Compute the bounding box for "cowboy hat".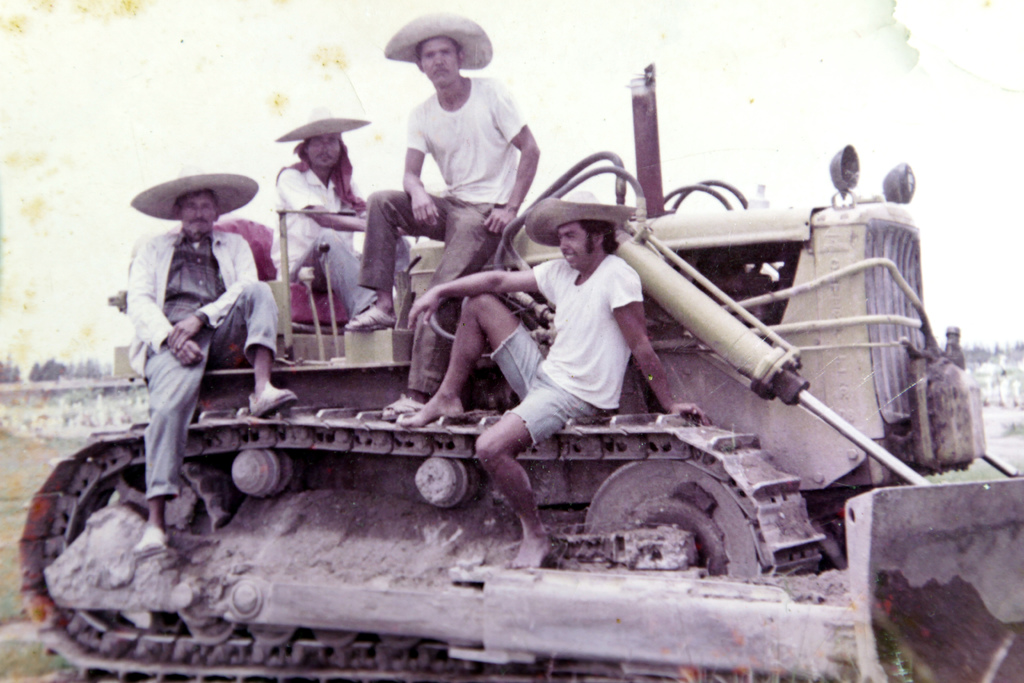
bbox(276, 96, 369, 136).
